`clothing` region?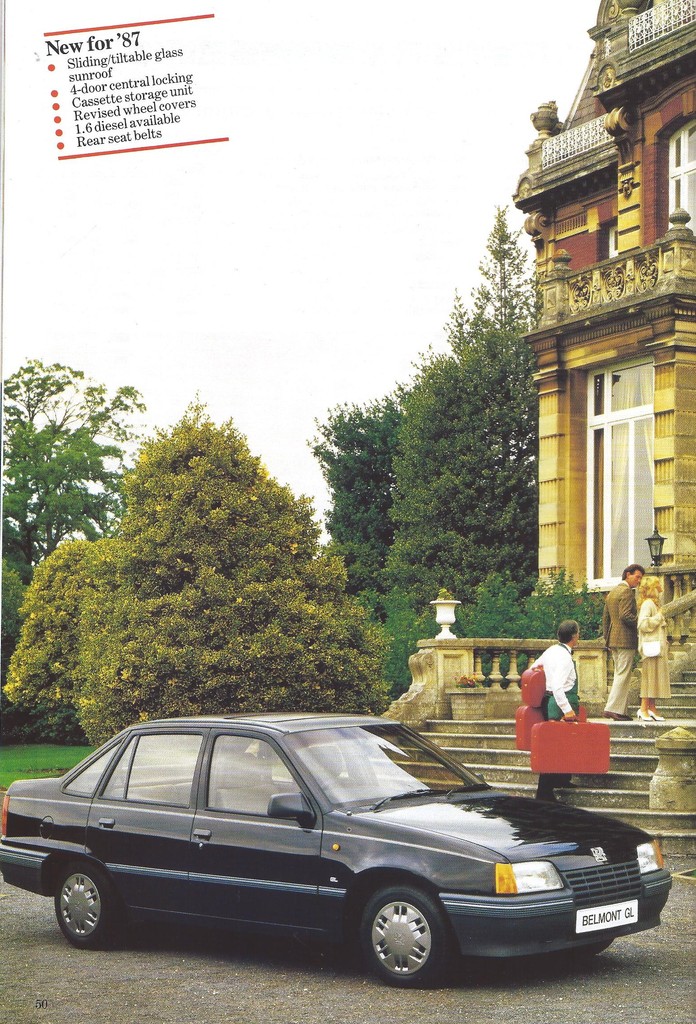
<bbox>601, 579, 641, 713</bbox>
